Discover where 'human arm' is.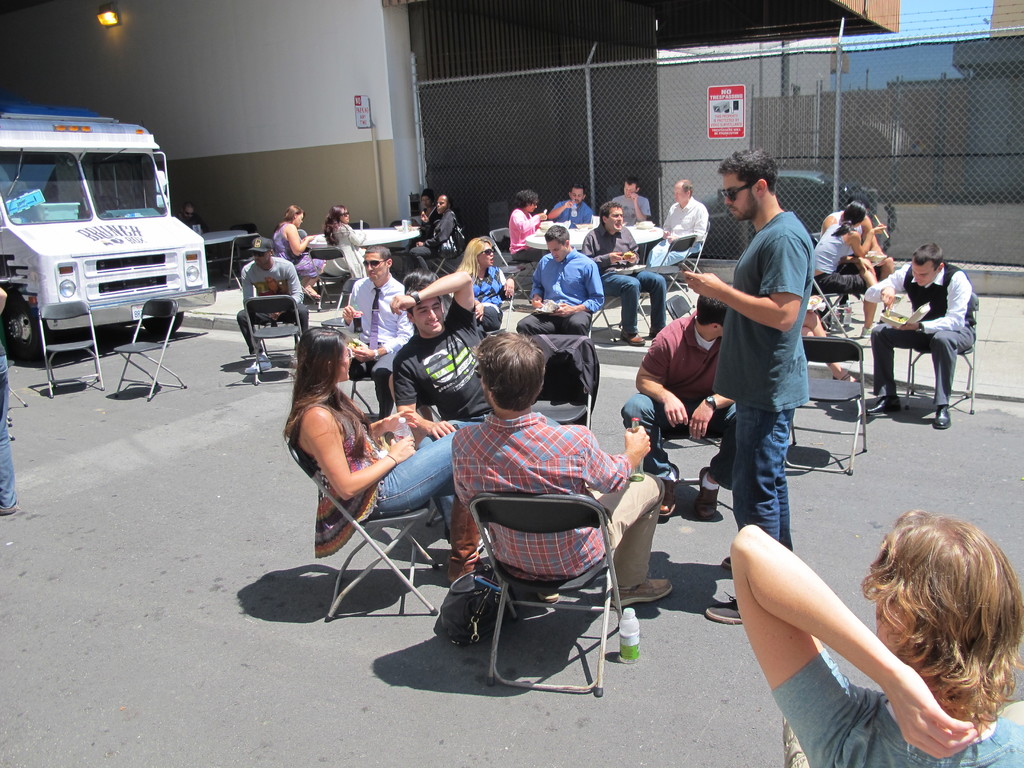
Discovered at locate(391, 266, 480, 332).
